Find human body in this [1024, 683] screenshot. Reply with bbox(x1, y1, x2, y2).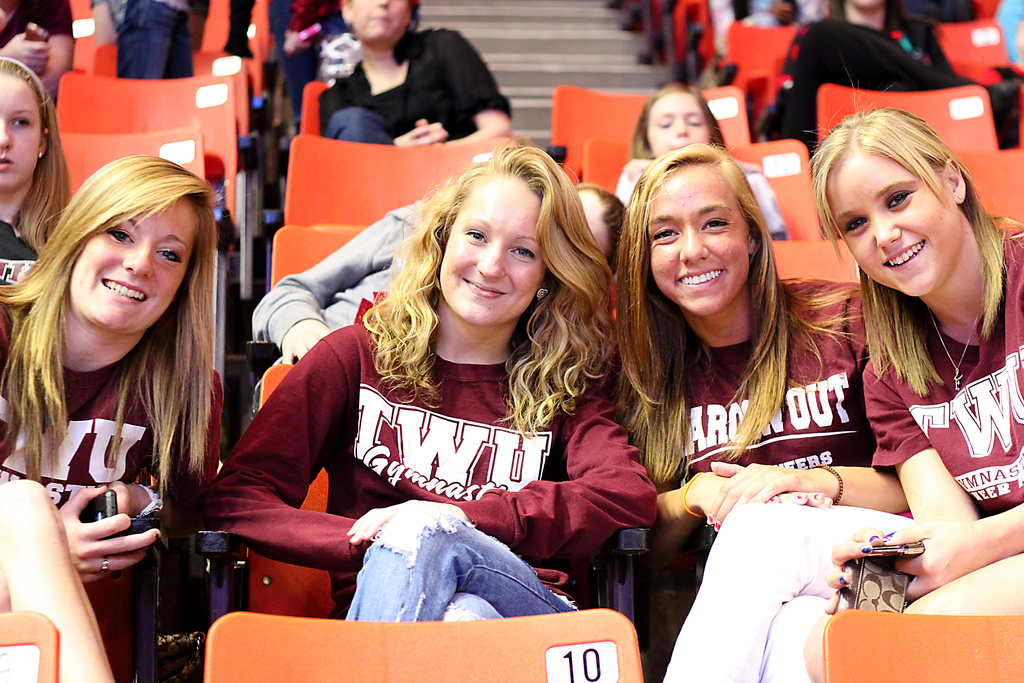
bbox(609, 136, 919, 682).
